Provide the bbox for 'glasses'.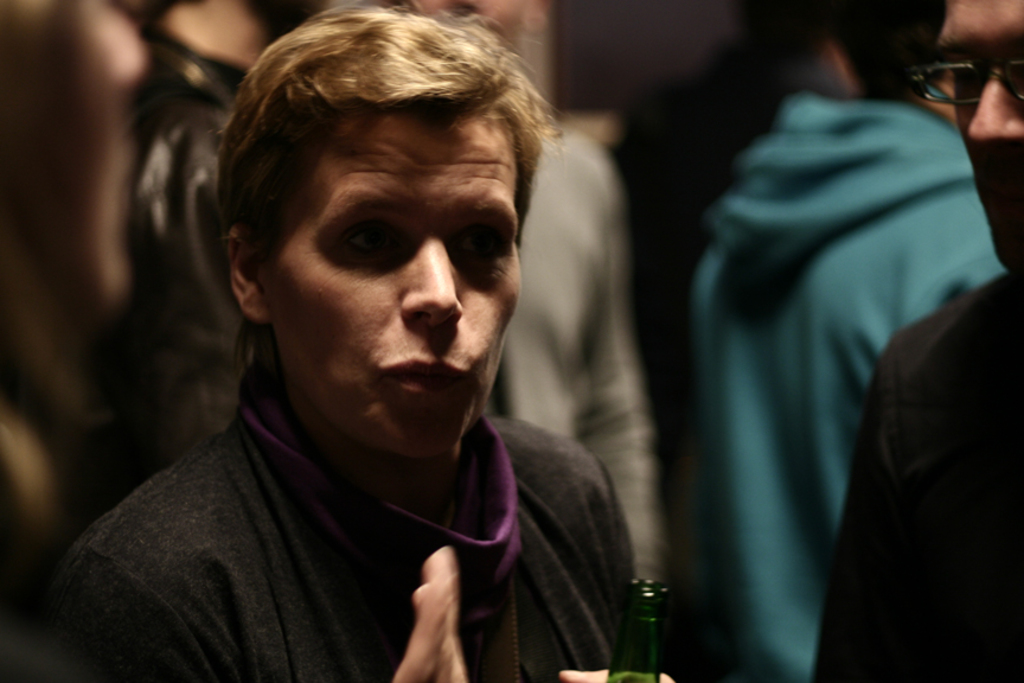
(left=908, top=57, right=1023, bottom=103).
